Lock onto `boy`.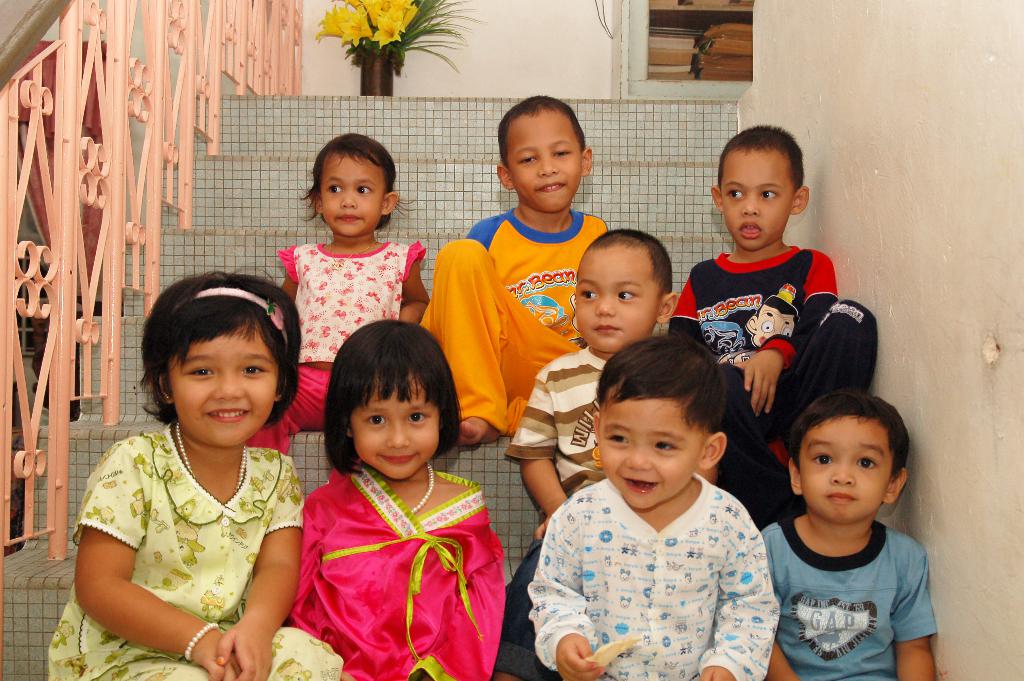
Locked: <bbox>419, 93, 611, 445</bbox>.
